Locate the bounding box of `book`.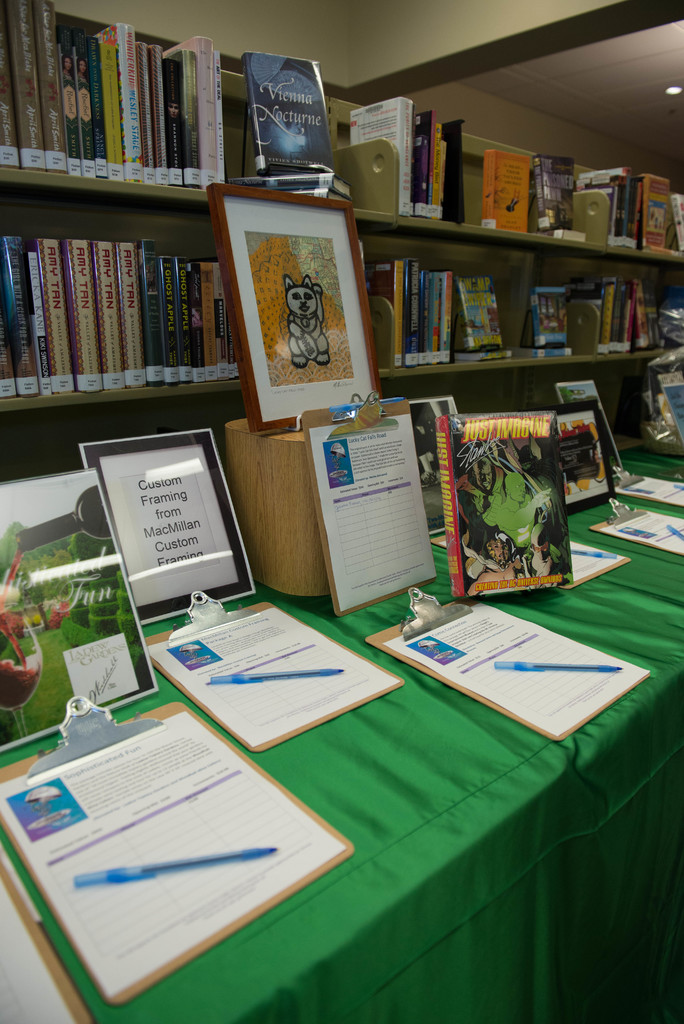
Bounding box: rect(534, 156, 581, 239).
